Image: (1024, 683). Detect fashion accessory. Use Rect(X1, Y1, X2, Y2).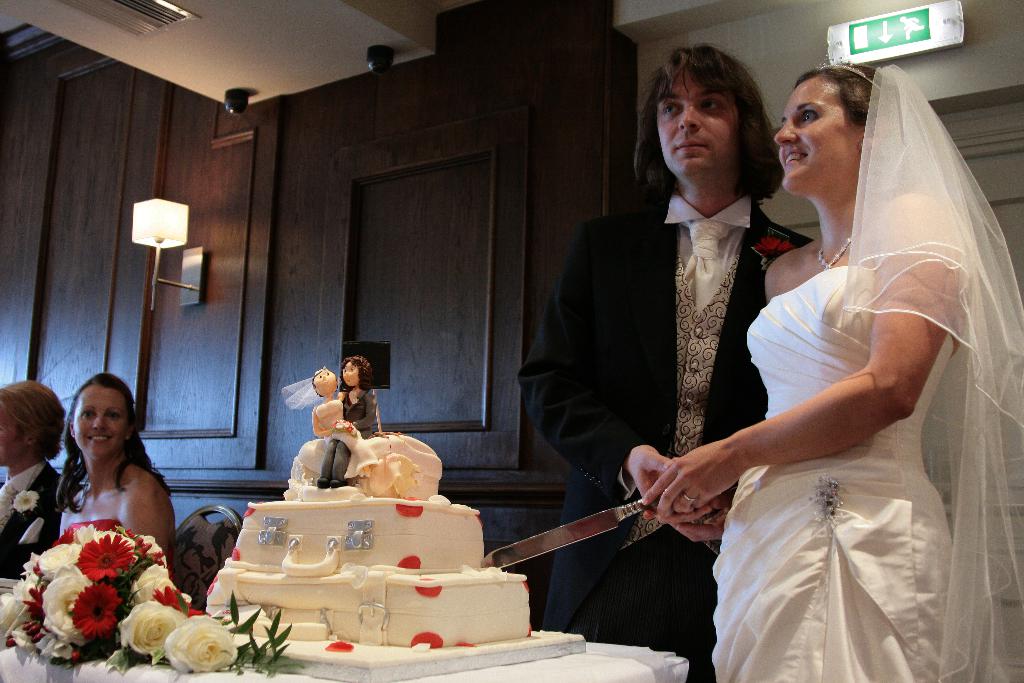
Rect(836, 63, 880, 89).
